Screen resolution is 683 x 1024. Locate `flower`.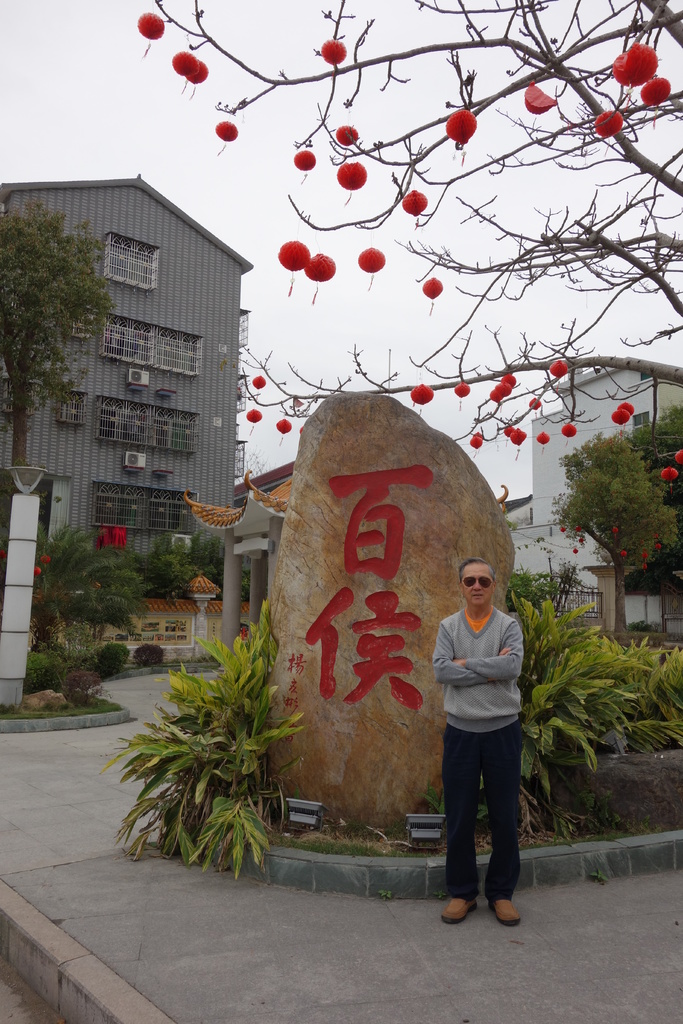
446:112:475:143.
